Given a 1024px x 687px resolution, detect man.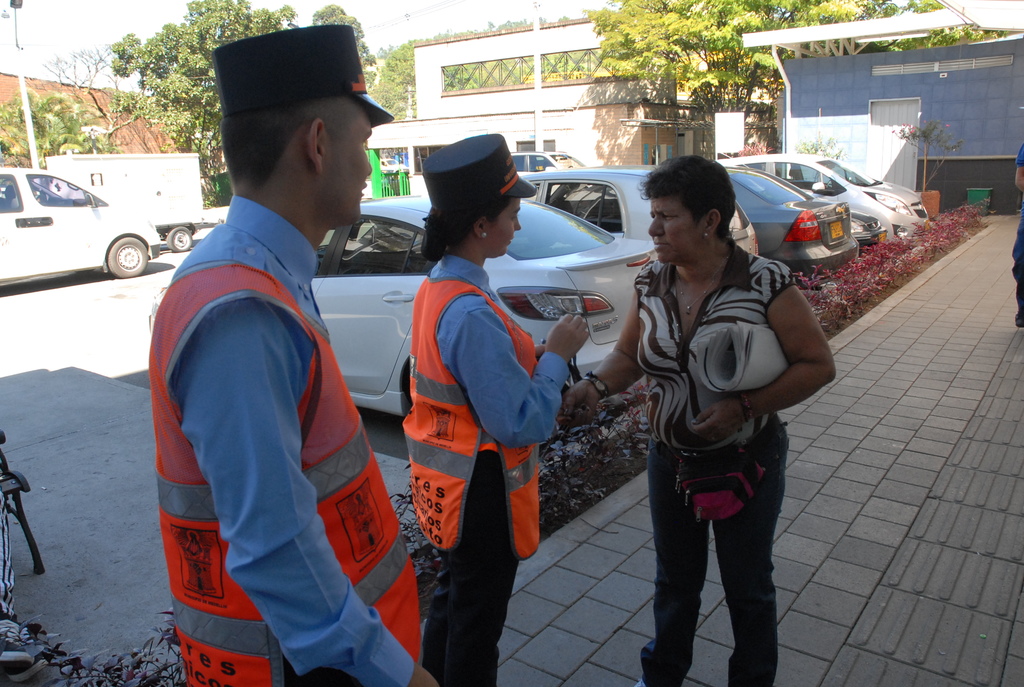
[147,20,439,686].
